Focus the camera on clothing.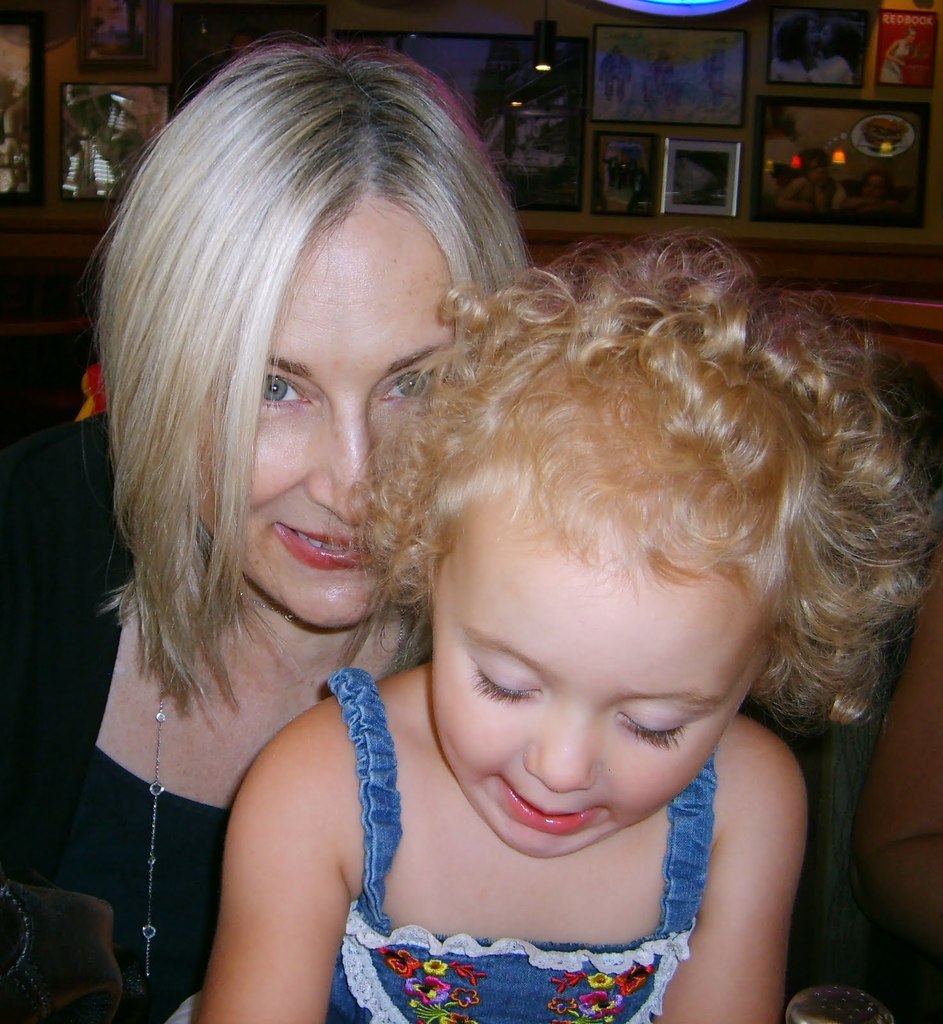
Focus region: bbox(202, 643, 701, 1023).
